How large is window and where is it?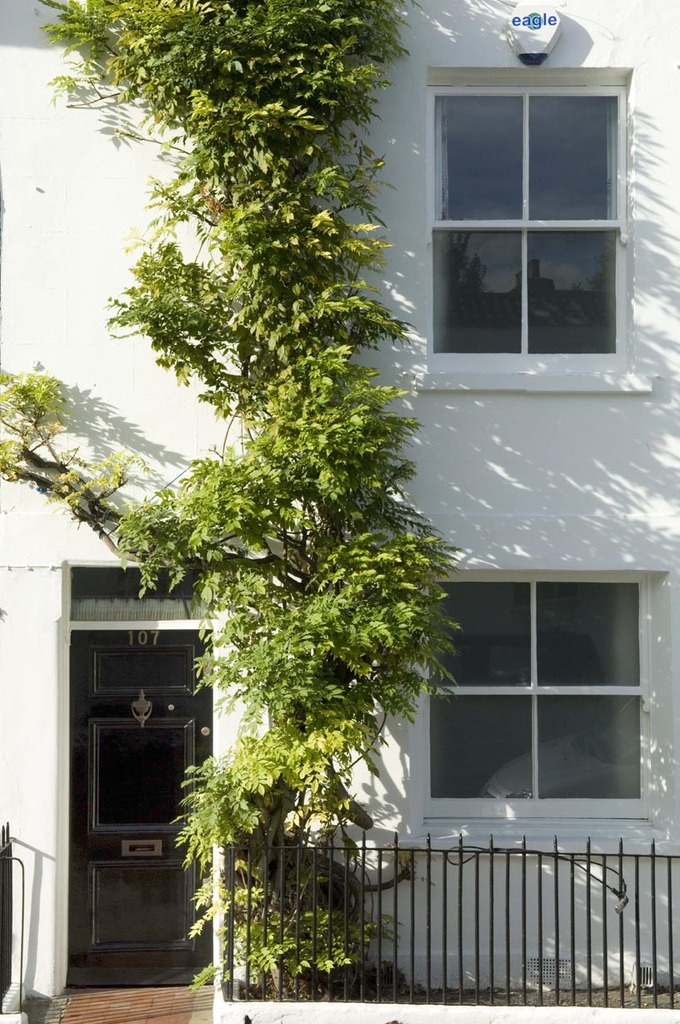
Bounding box: (418,564,672,819).
